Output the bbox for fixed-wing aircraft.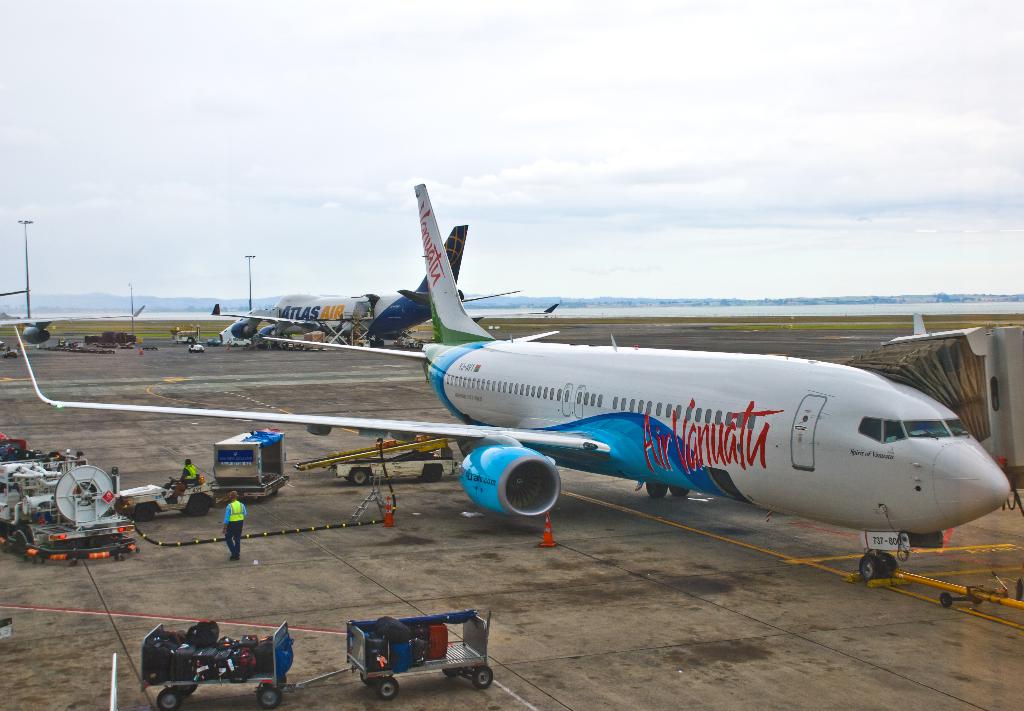
crop(6, 171, 1016, 584).
